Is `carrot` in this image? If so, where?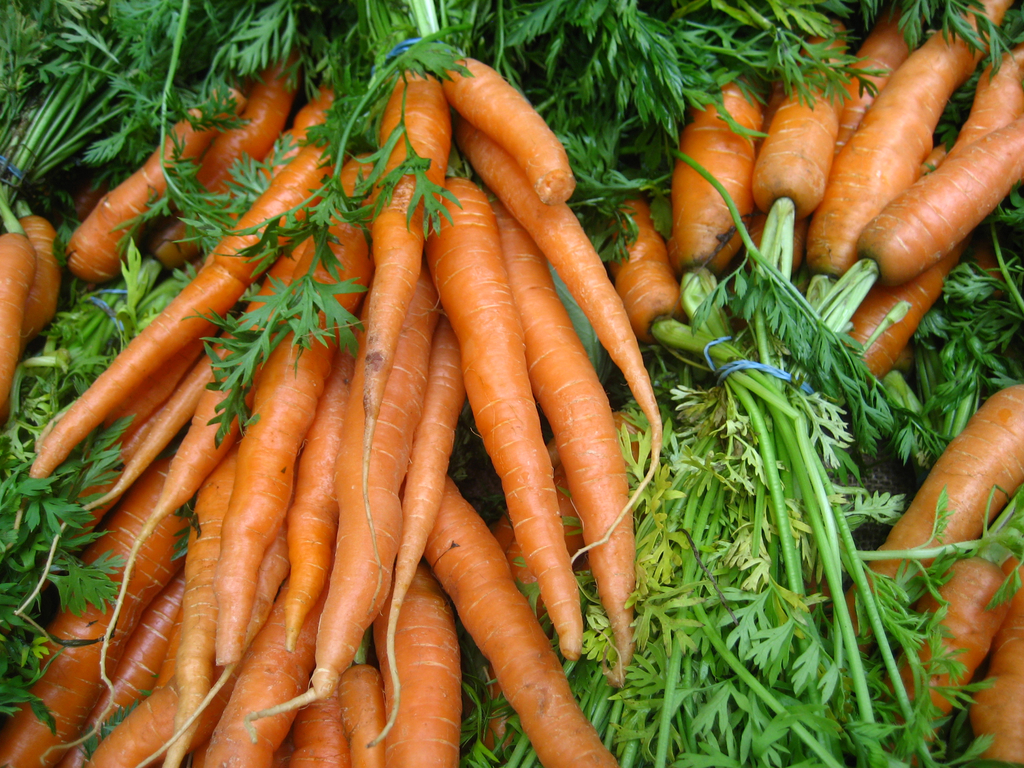
Yes, at bbox=(0, 0, 1023, 767).
